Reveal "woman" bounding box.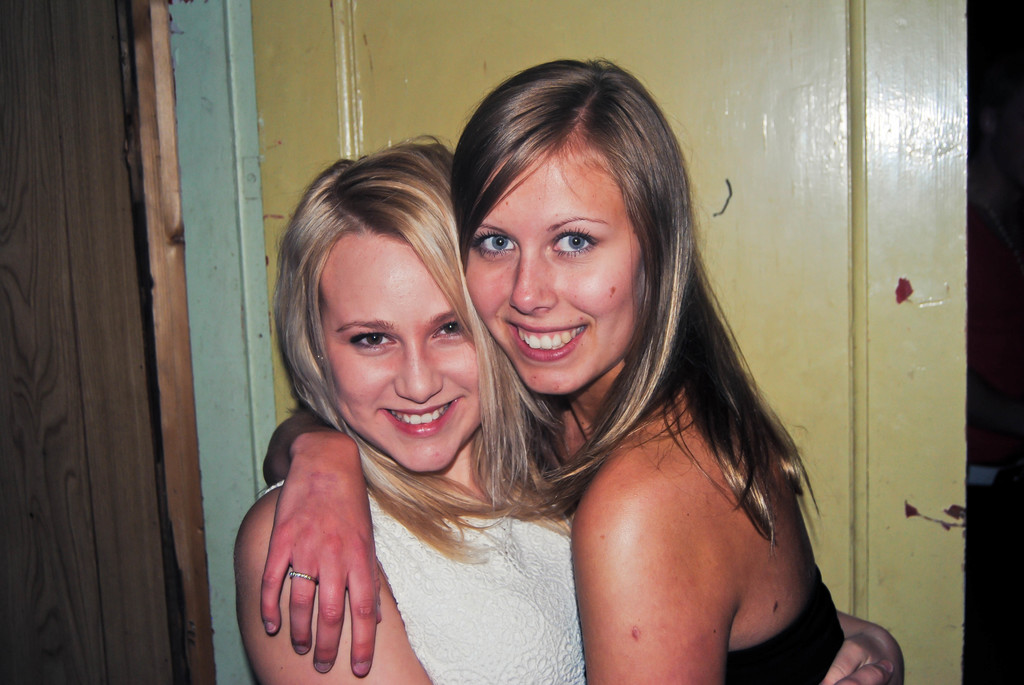
Revealed: select_region(230, 132, 904, 684).
